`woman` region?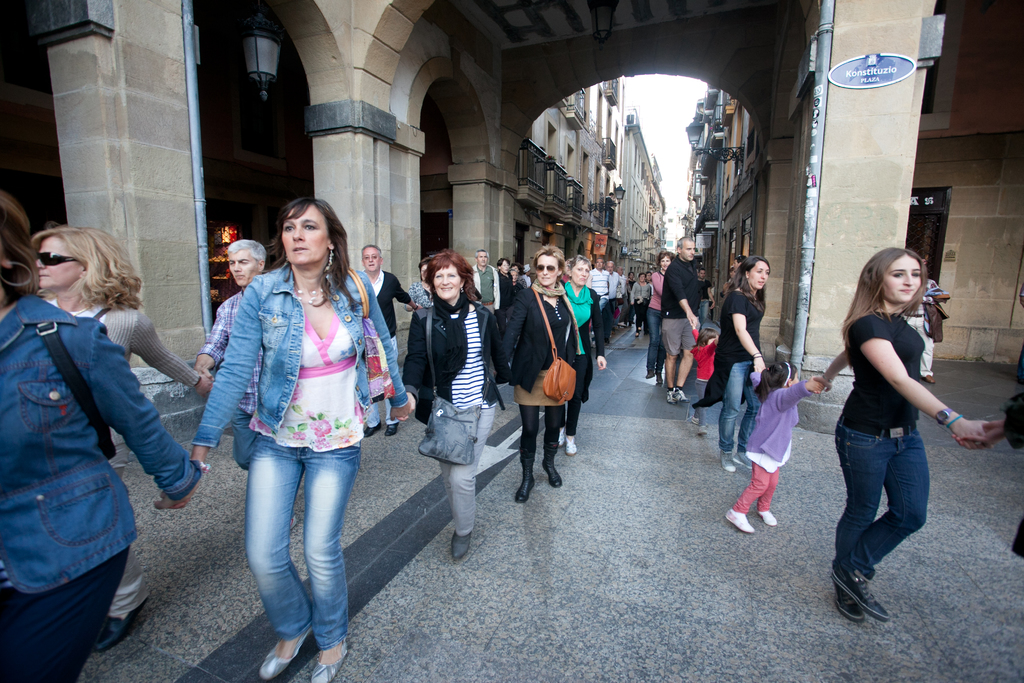
bbox=(811, 249, 993, 630)
